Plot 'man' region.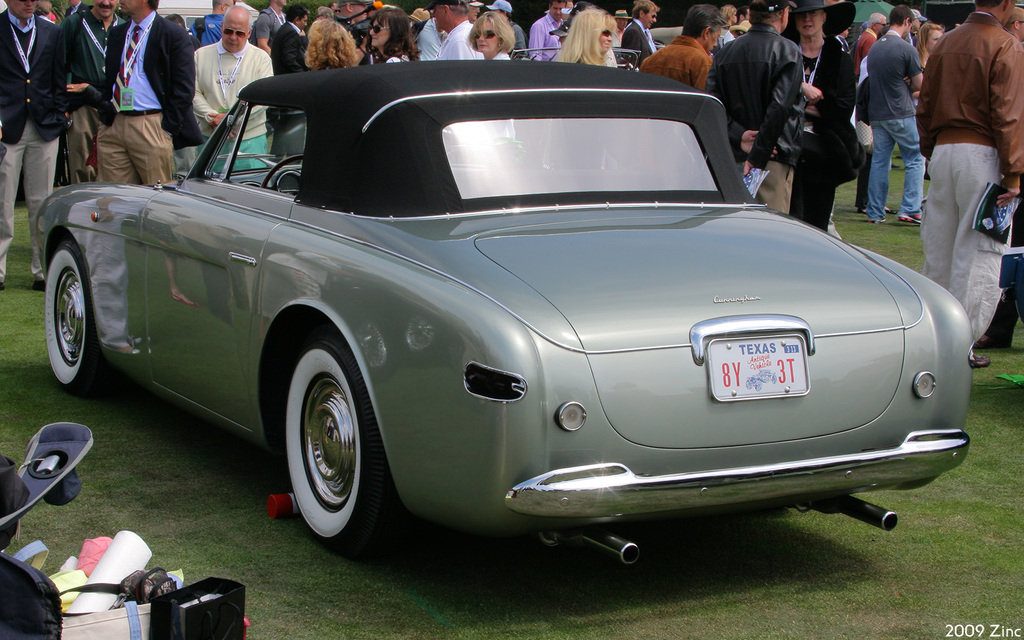
Plotted at 99/0/200/184.
